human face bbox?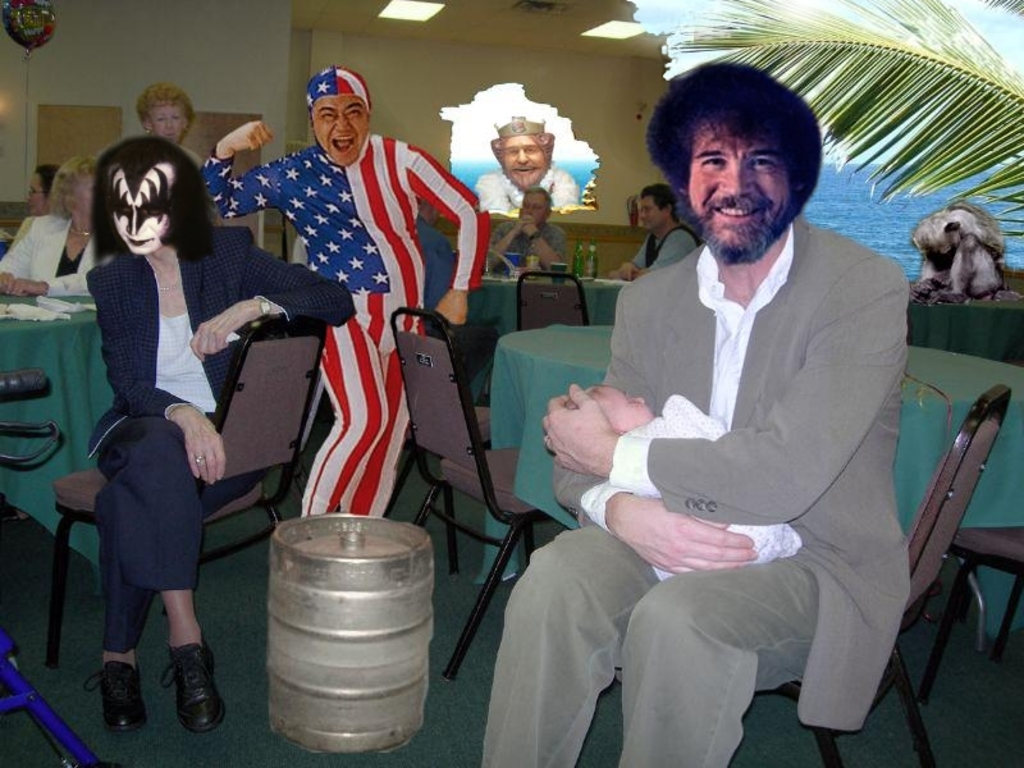
[left=498, top=136, right=550, bottom=184]
